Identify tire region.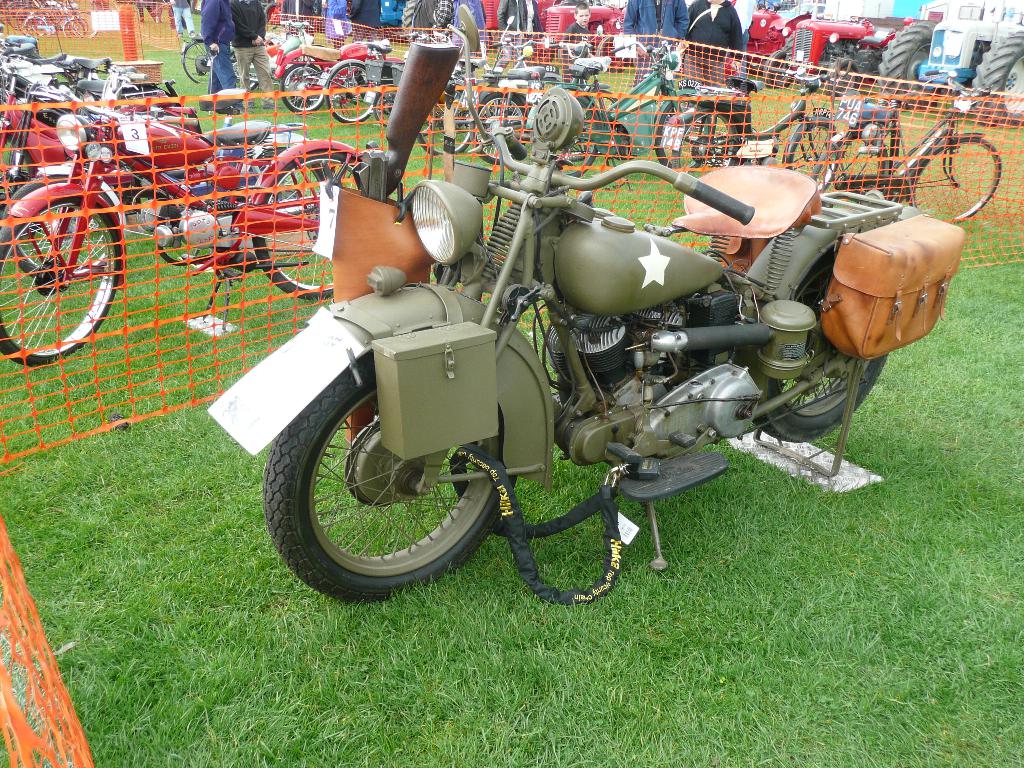
Region: (x1=262, y1=350, x2=515, y2=603).
